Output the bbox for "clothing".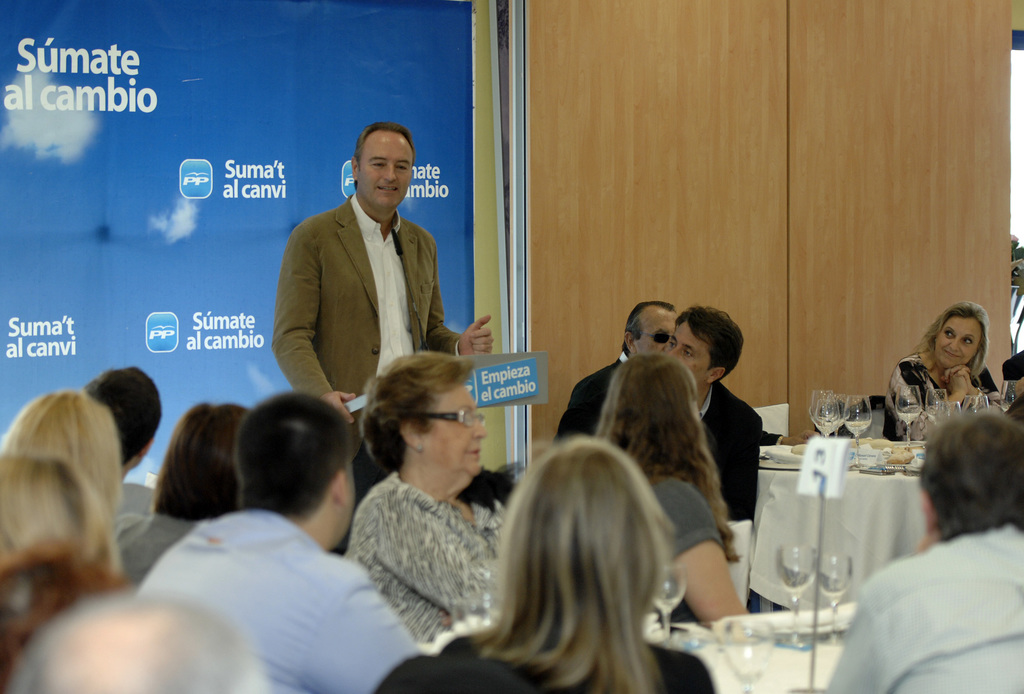
detection(273, 194, 461, 554).
